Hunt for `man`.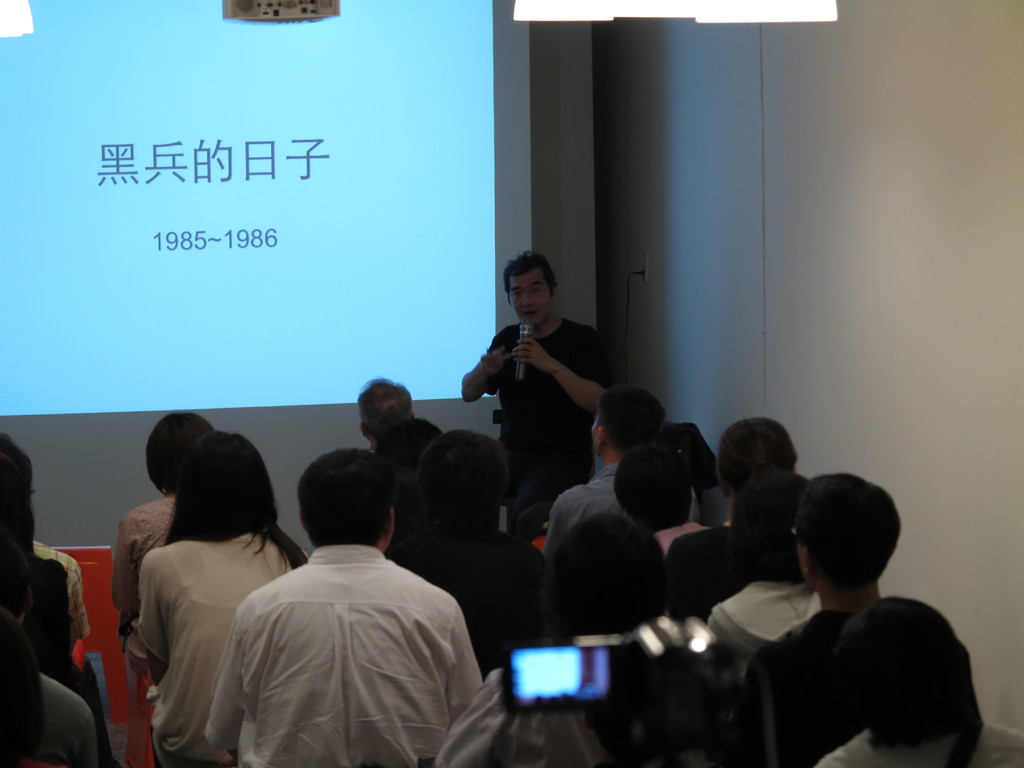
Hunted down at <bbox>726, 468, 902, 767</bbox>.
